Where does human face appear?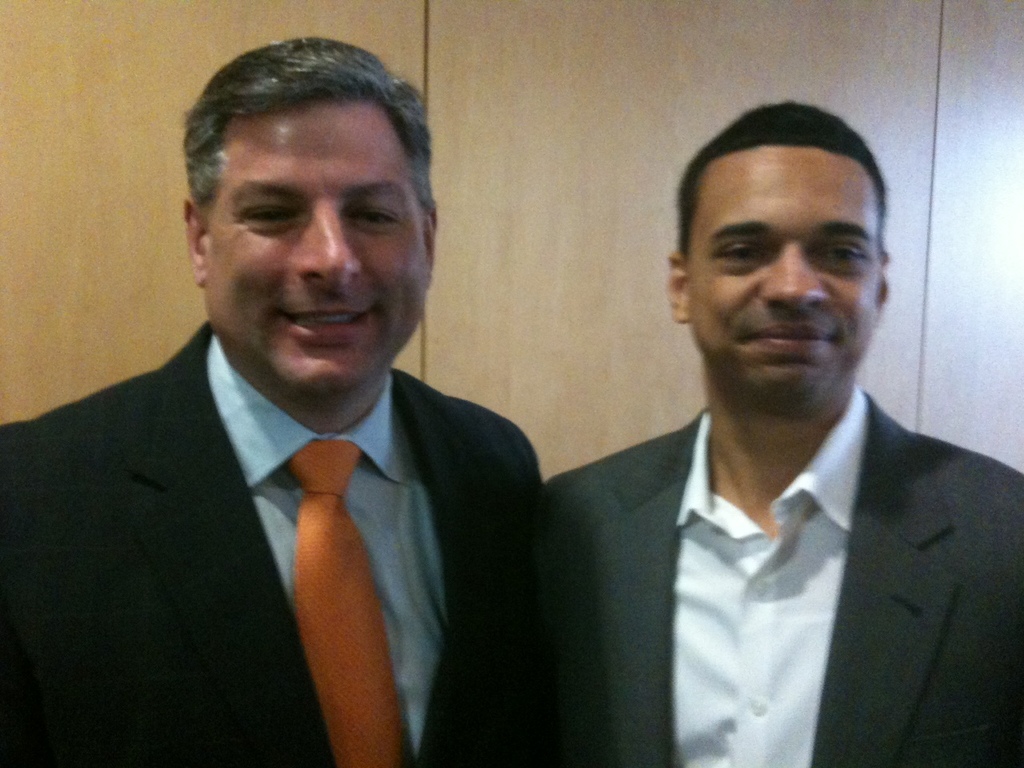
Appears at [left=685, top=142, right=883, bottom=406].
